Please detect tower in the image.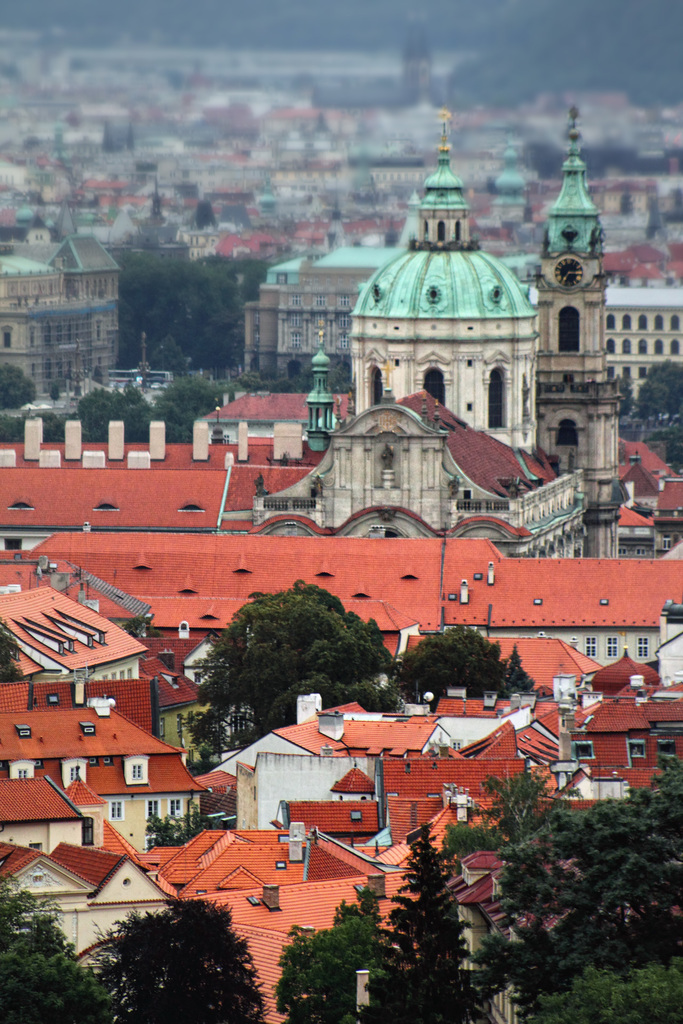
[x1=293, y1=115, x2=582, y2=531].
